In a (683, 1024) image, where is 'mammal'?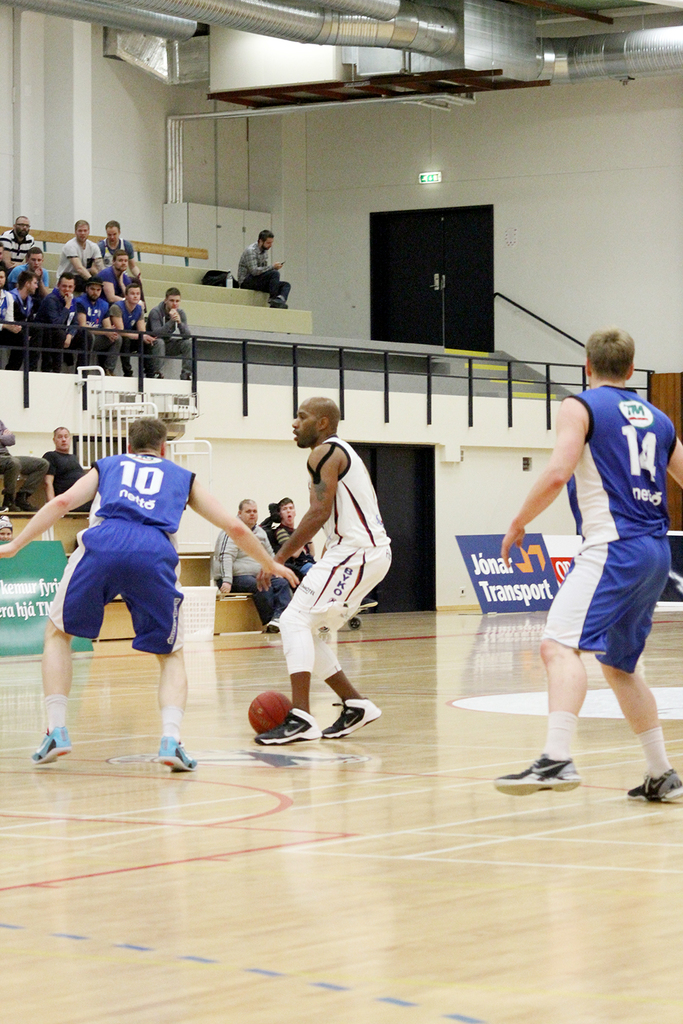
(left=210, top=496, right=292, bottom=639).
